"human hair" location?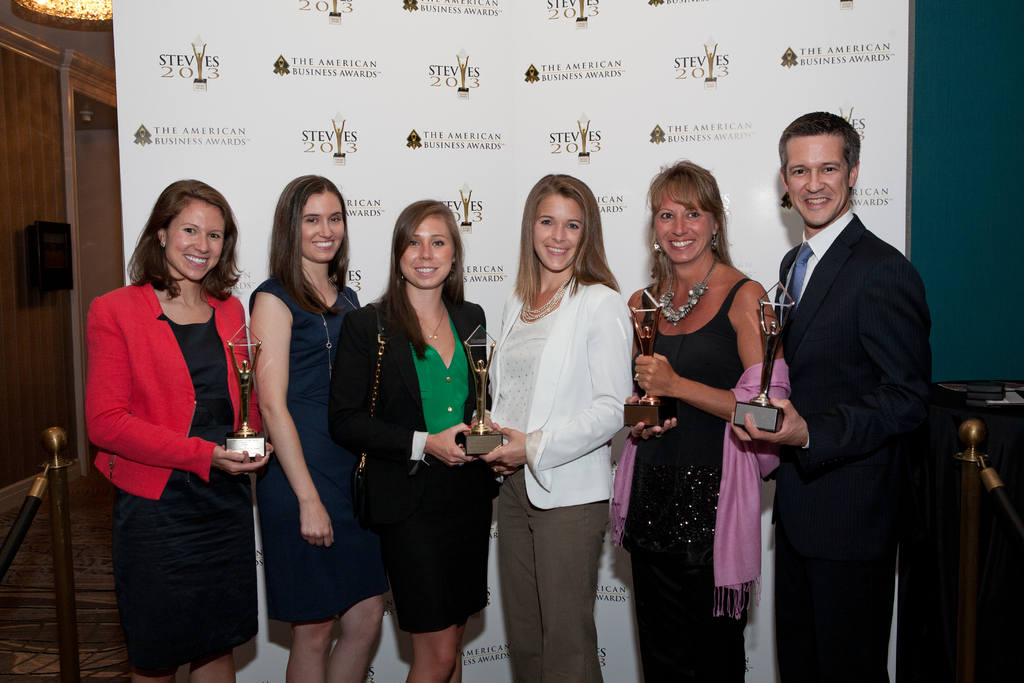
511 173 623 309
